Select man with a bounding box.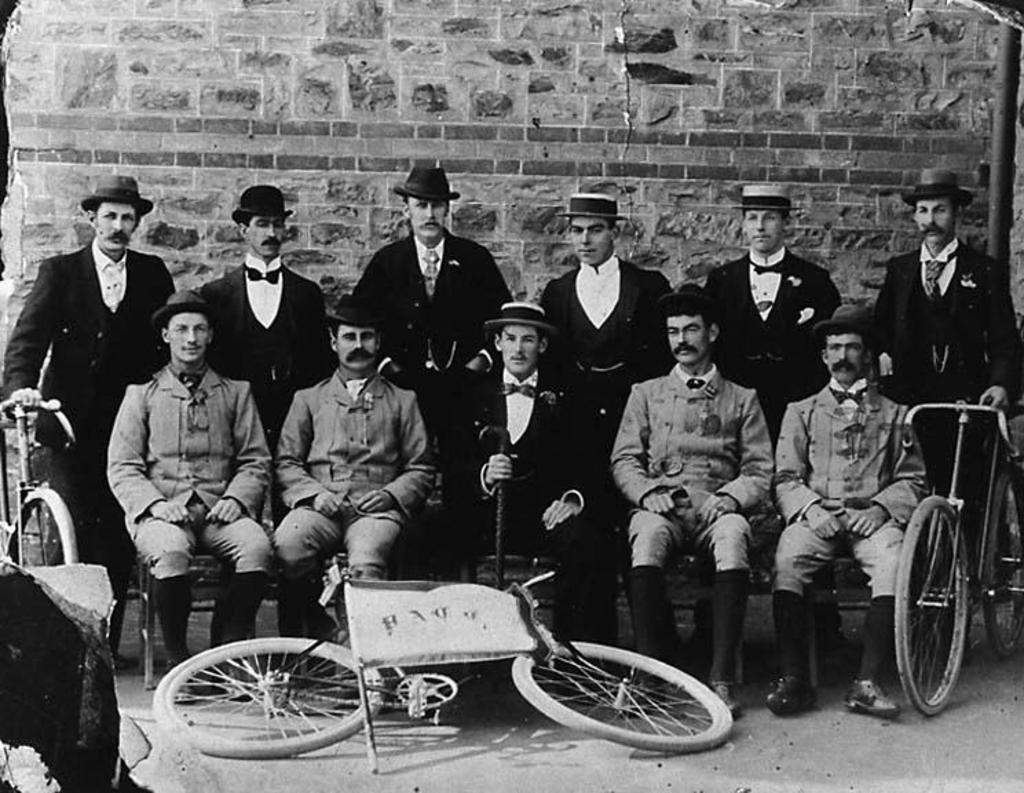
874:171:1023:501.
